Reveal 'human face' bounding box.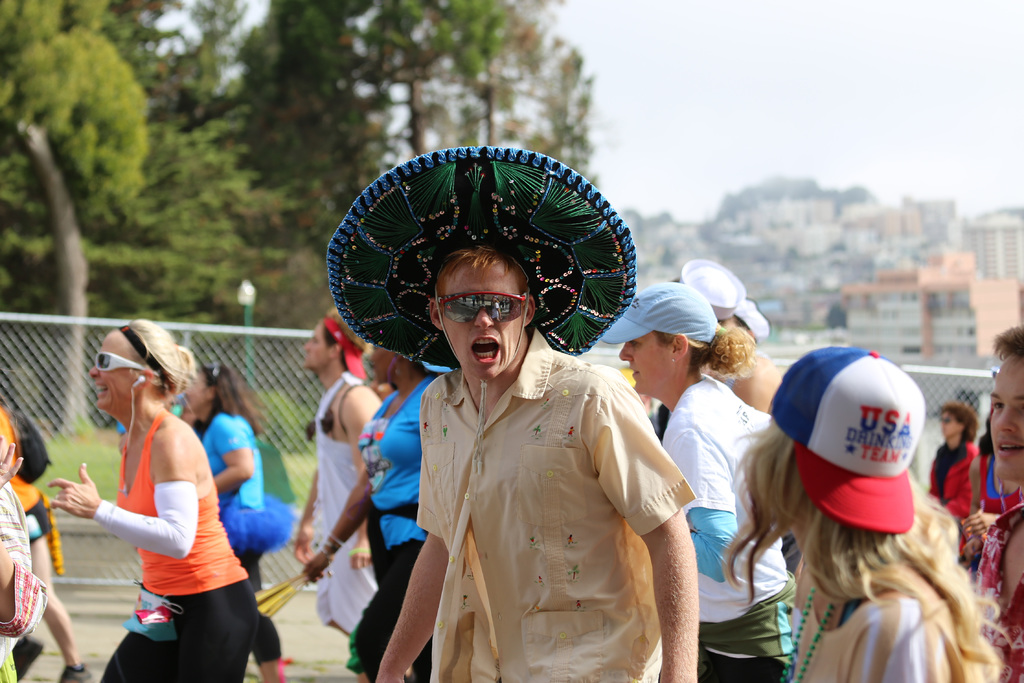
Revealed: crop(616, 334, 669, 395).
